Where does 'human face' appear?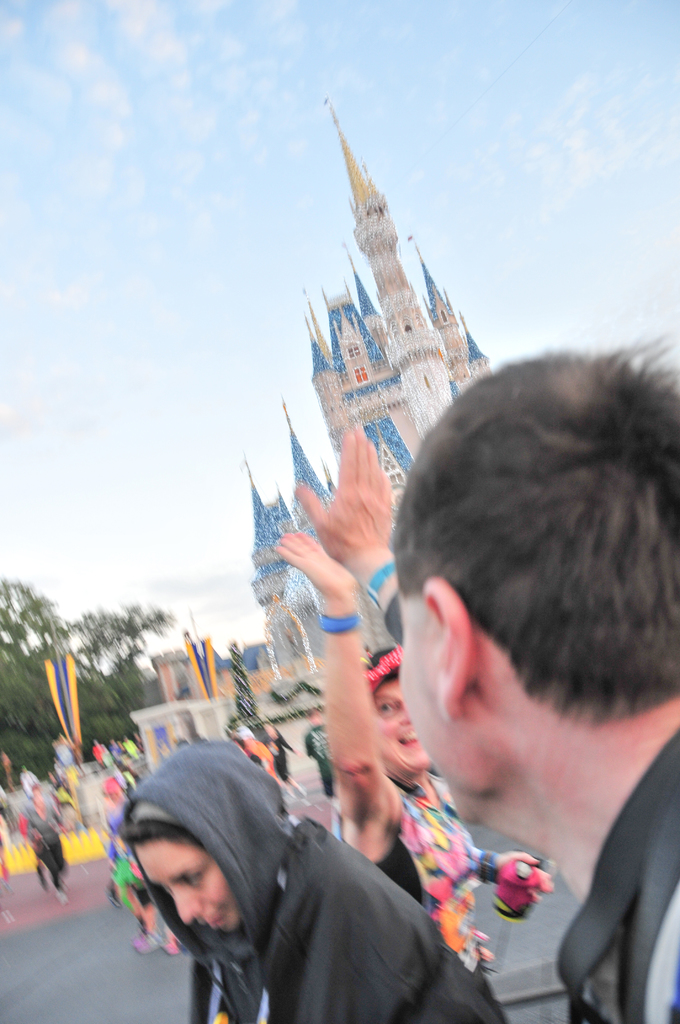
Appears at [x1=412, y1=582, x2=473, y2=813].
